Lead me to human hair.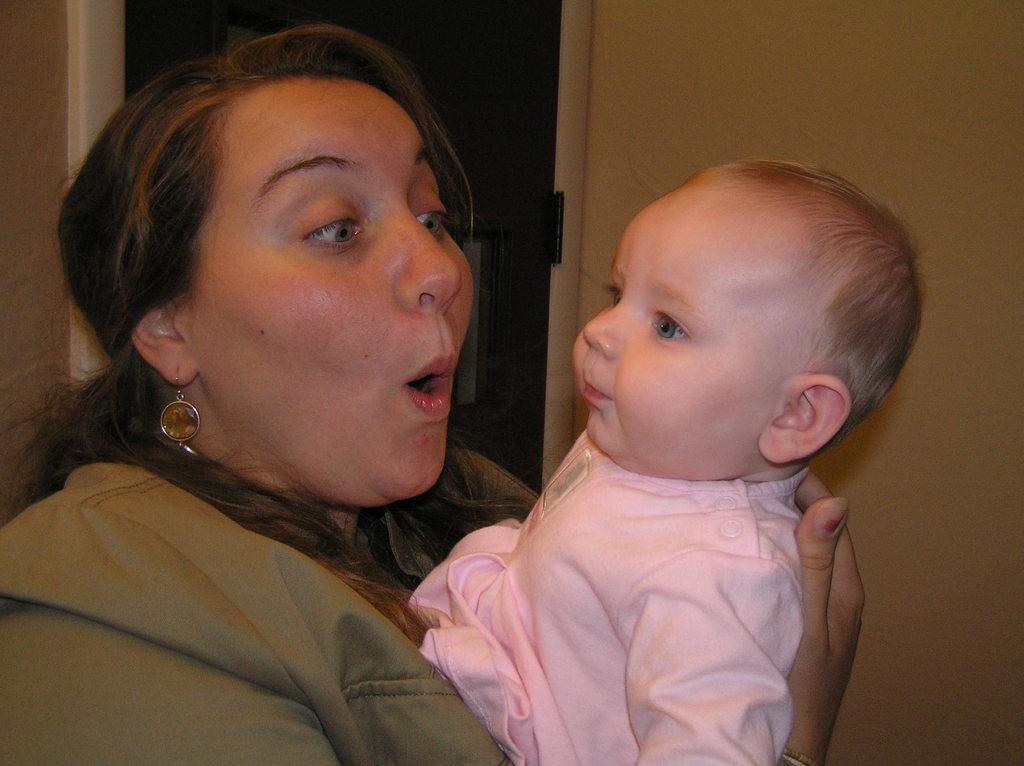
Lead to x1=49, y1=28, x2=518, y2=611.
